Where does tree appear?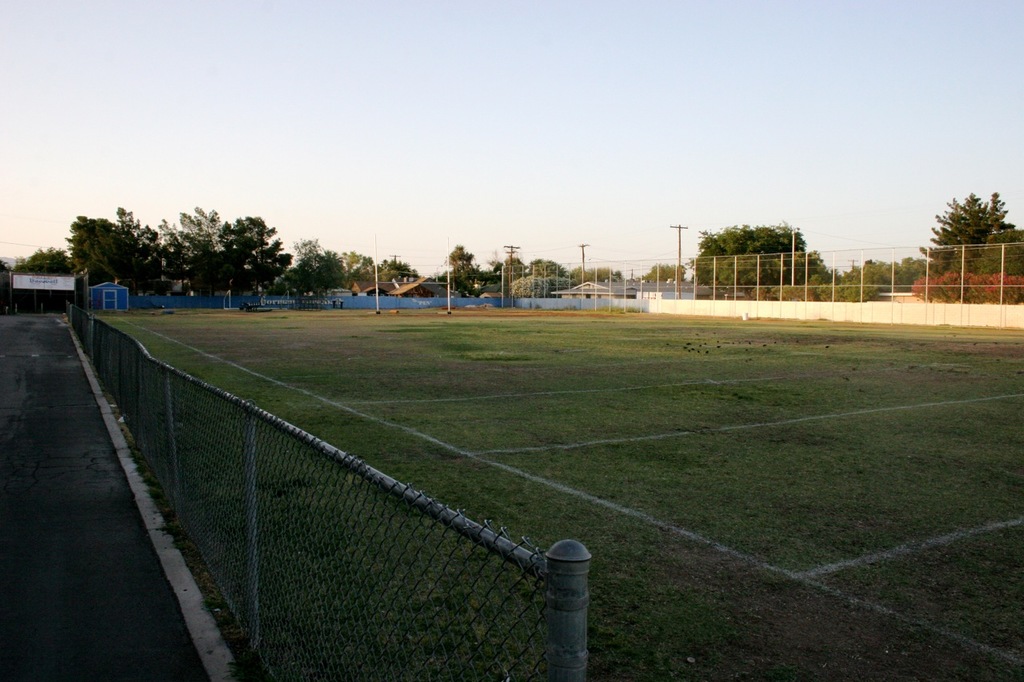
Appears at bbox(931, 175, 1010, 290).
